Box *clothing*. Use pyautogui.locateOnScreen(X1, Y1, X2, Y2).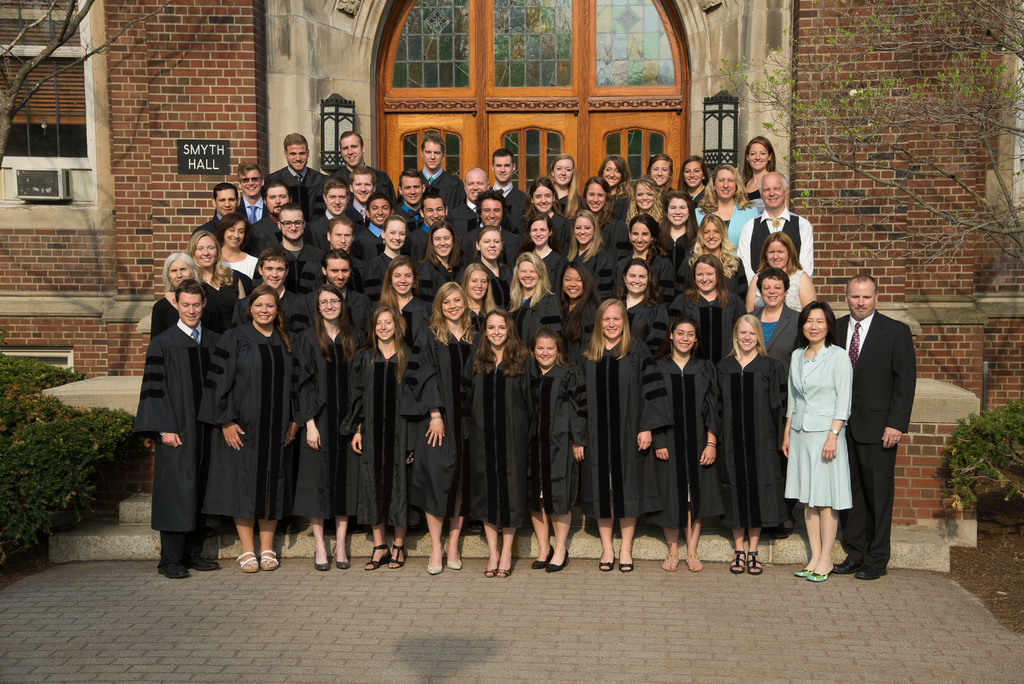
pyautogui.locateOnScreen(480, 259, 515, 298).
